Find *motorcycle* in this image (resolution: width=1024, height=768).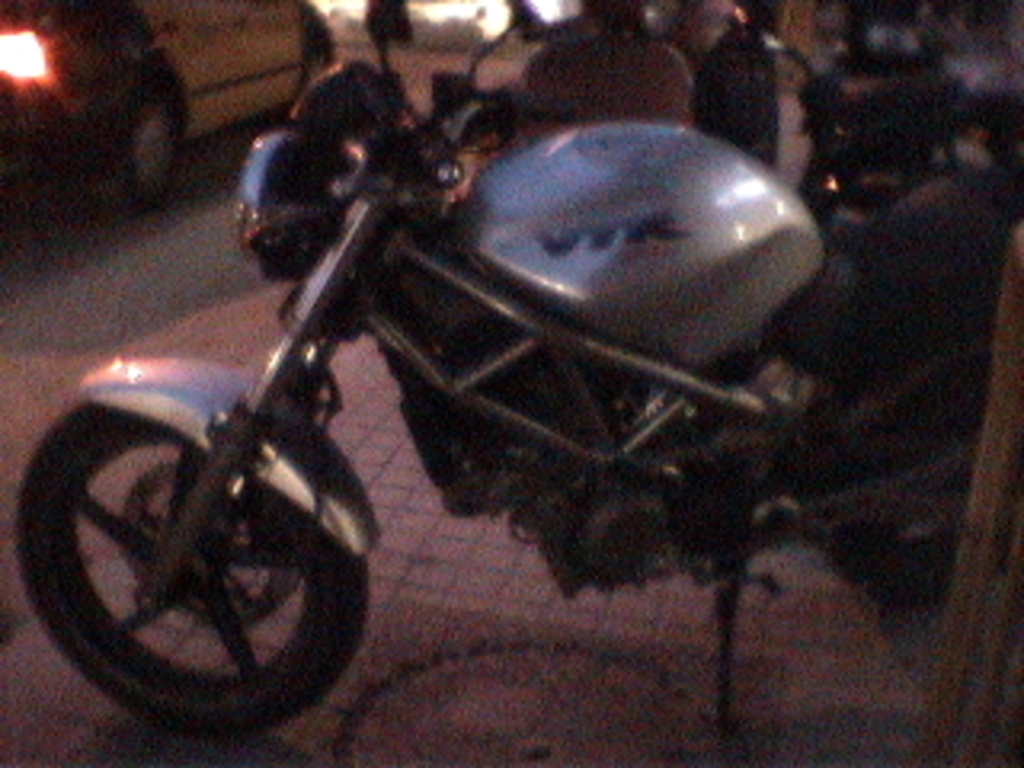
bbox=[3, 0, 1021, 739].
